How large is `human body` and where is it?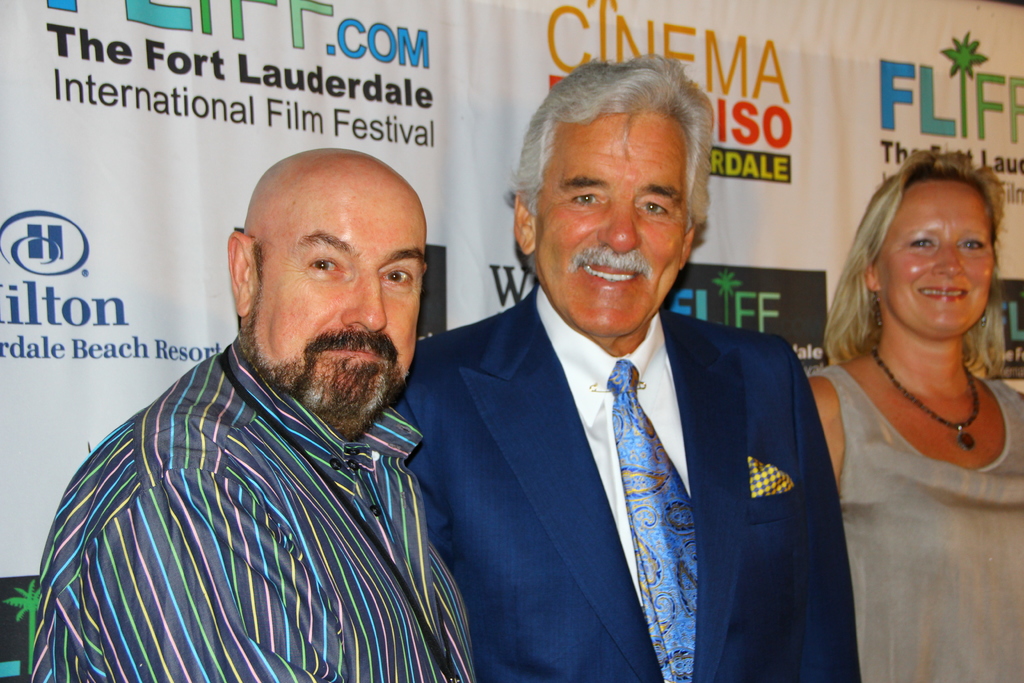
Bounding box: <bbox>789, 146, 1020, 659</bbox>.
